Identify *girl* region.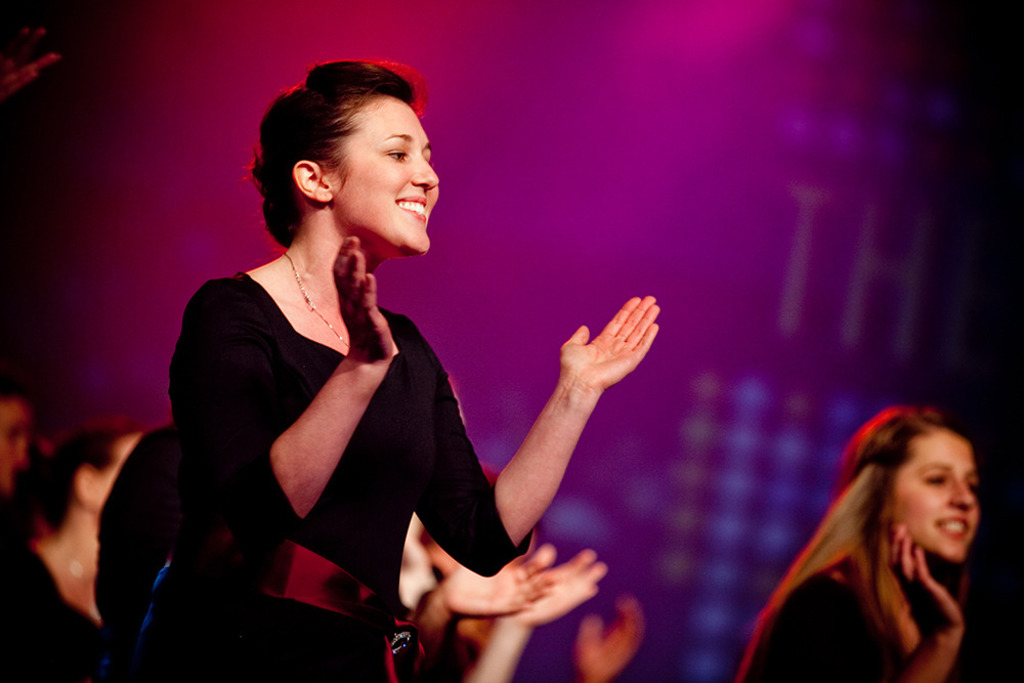
Region: select_region(734, 403, 982, 682).
